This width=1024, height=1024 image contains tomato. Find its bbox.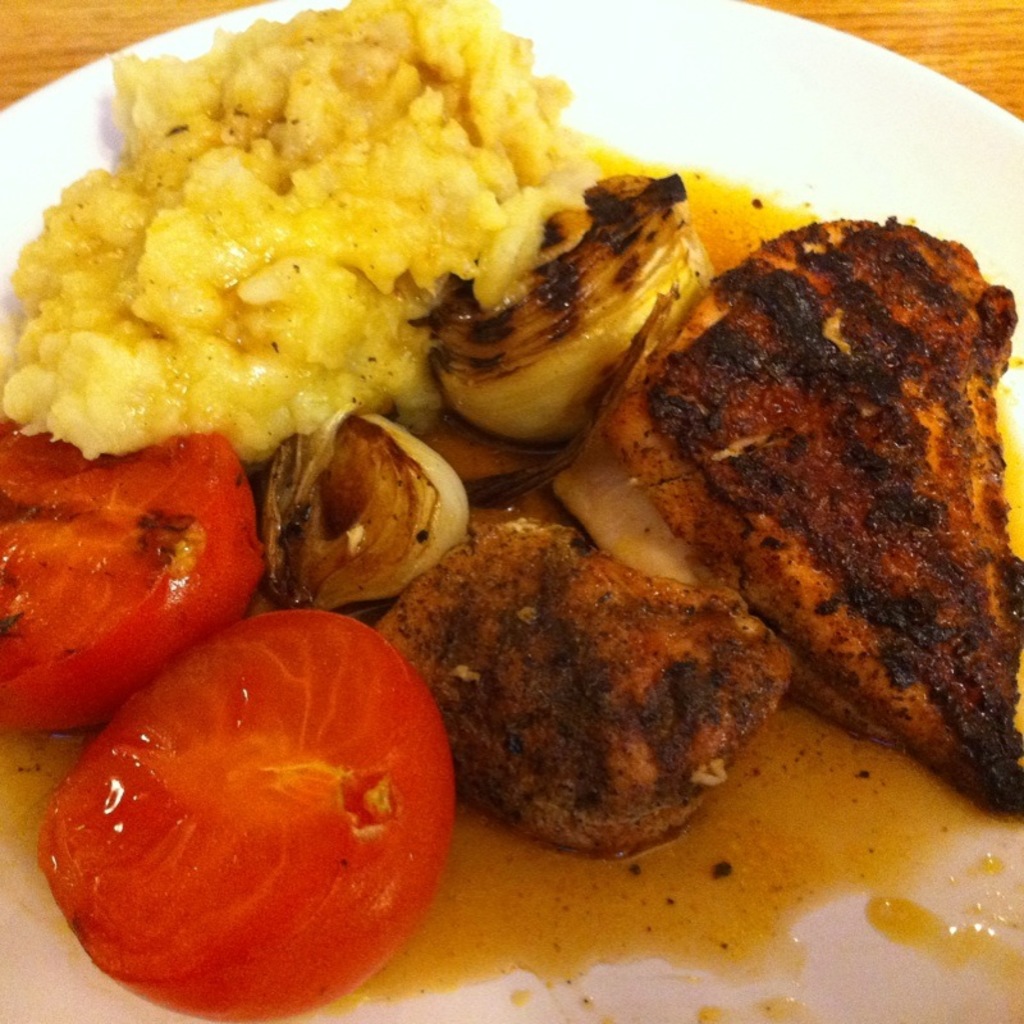
l=40, t=604, r=457, b=1023.
